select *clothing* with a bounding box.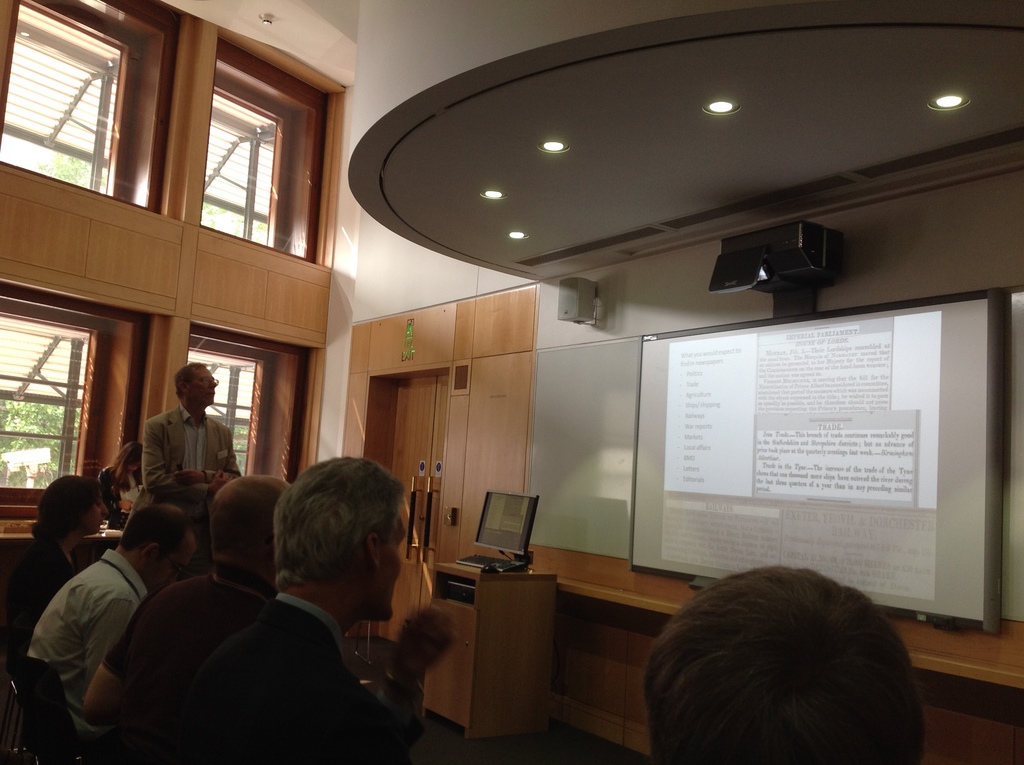
rect(104, 554, 263, 764).
